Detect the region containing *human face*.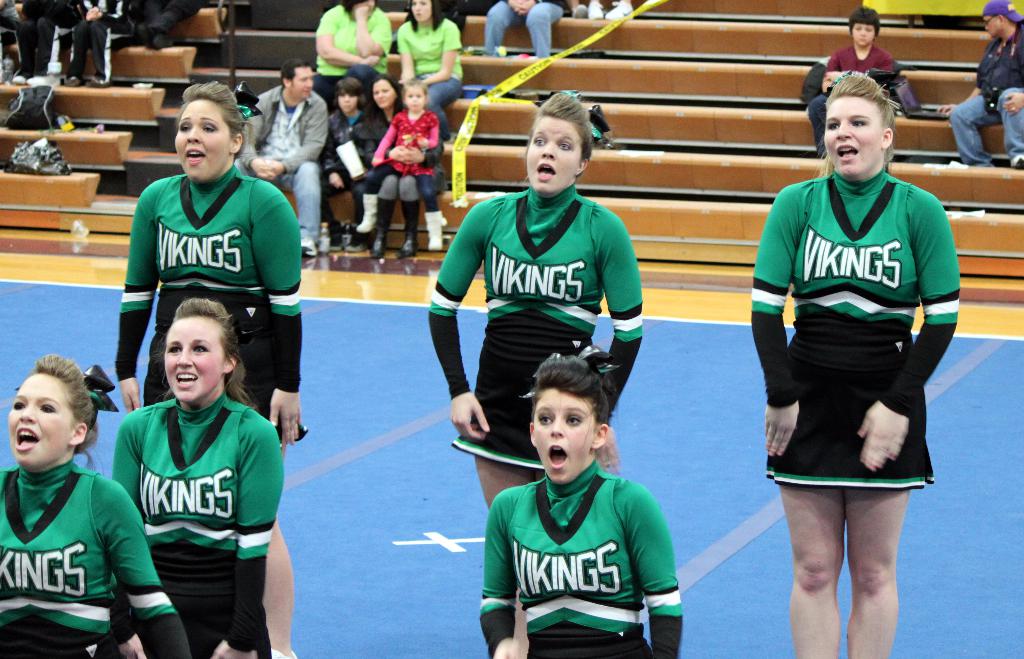
Rect(824, 95, 879, 177).
